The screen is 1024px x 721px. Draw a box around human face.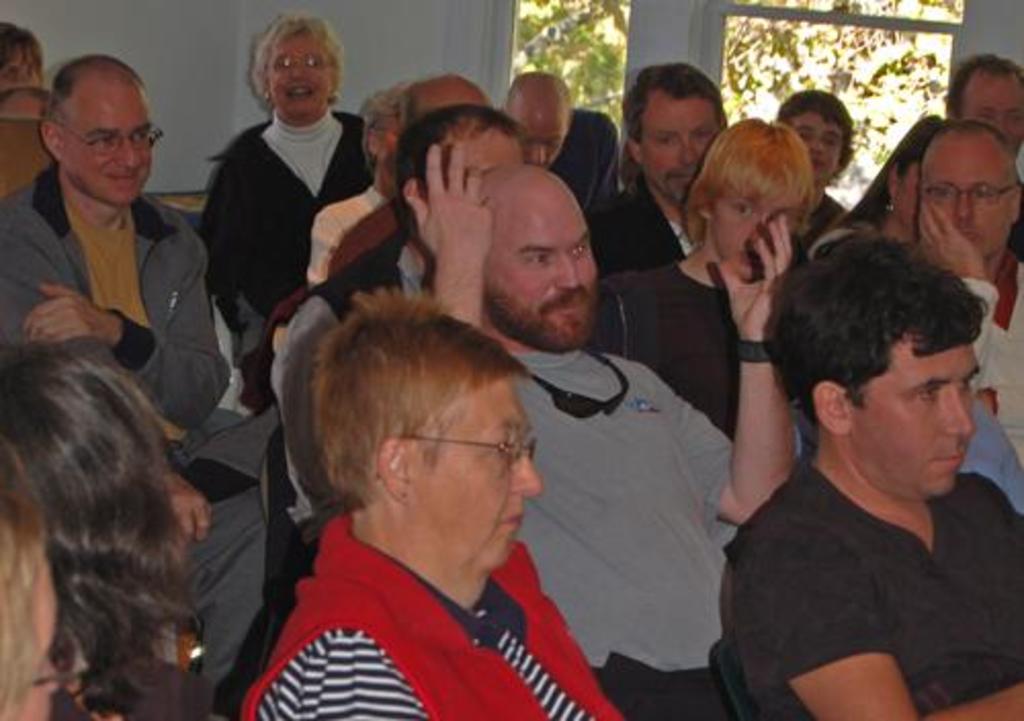
(x1=711, y1=186, x2=803, y2=281).
